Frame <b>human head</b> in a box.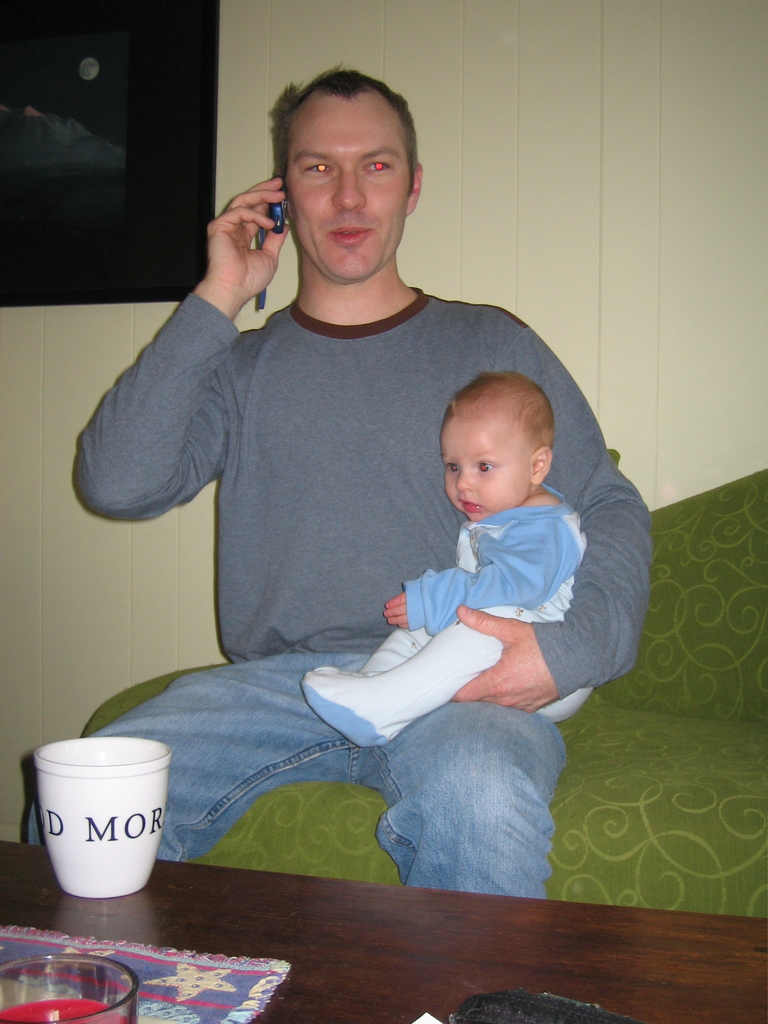
[266, 61, 430, 256].
